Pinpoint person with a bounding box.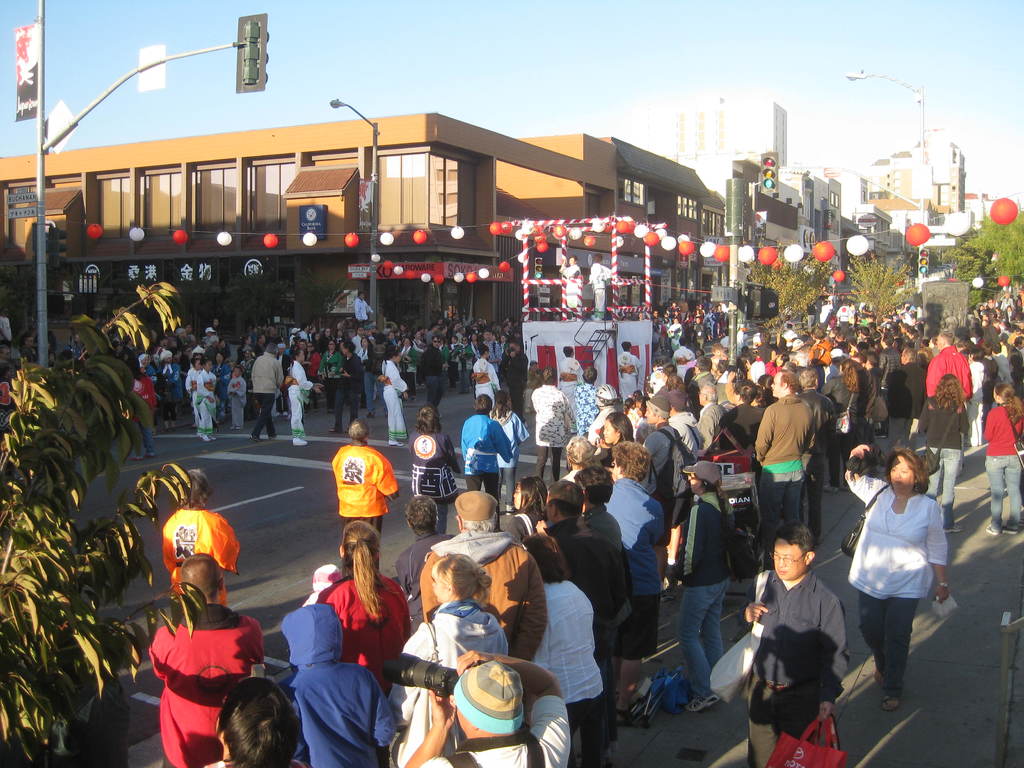
<region>248, 337, 285, 436</region>.
